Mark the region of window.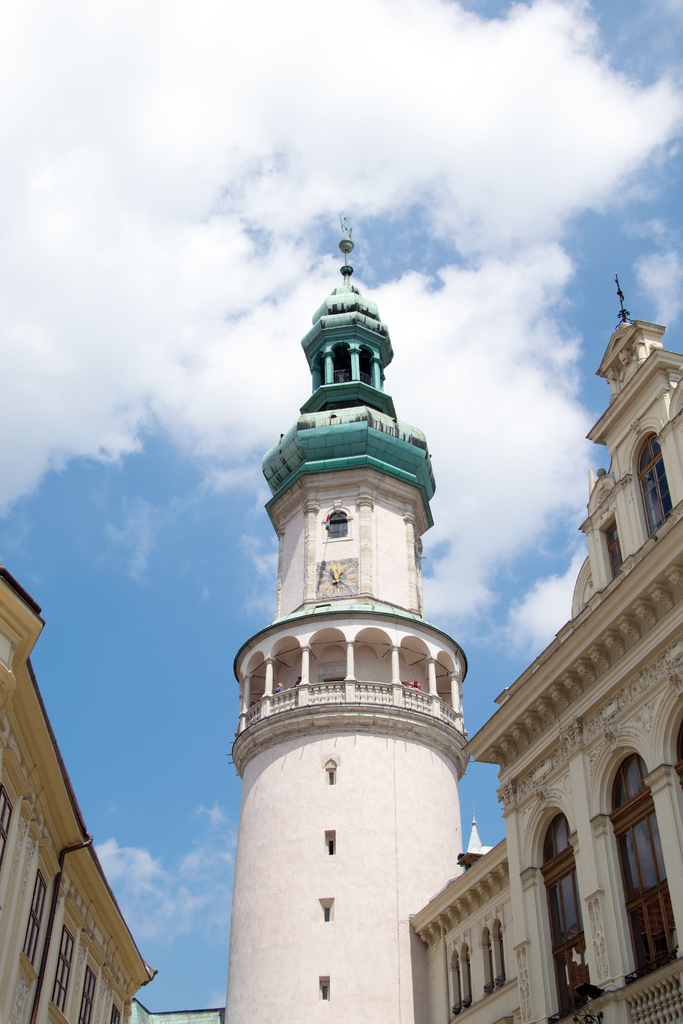
Region: {"x1": 317, "y1": 979, "x2": 337, "y2": 1003}.
